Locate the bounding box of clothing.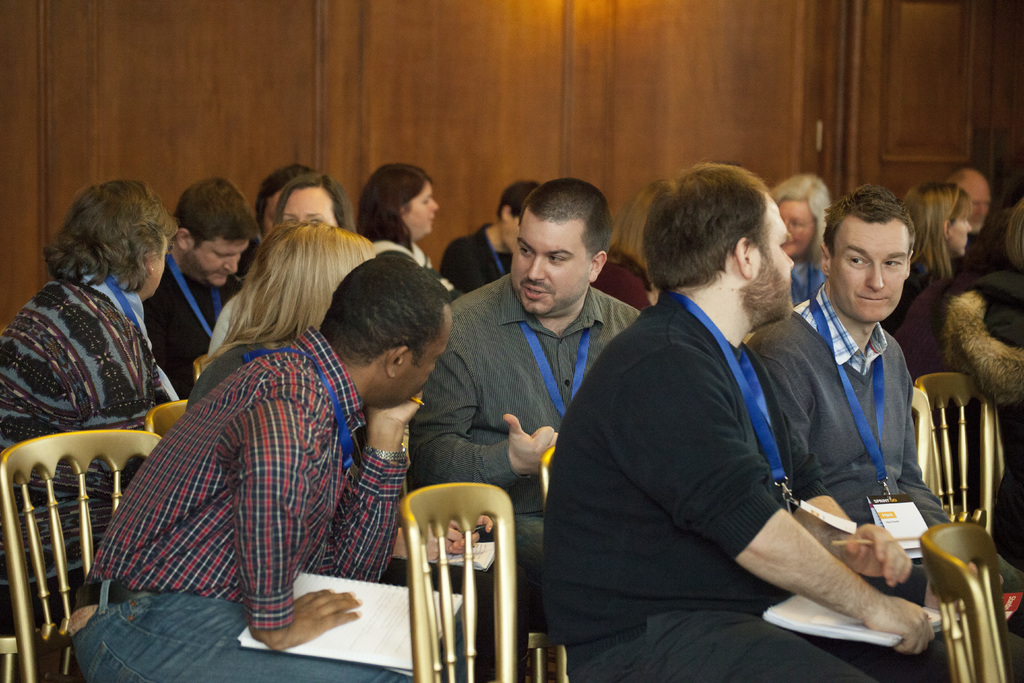
Bounding box: bbox=[179, 339, 267, 414].
